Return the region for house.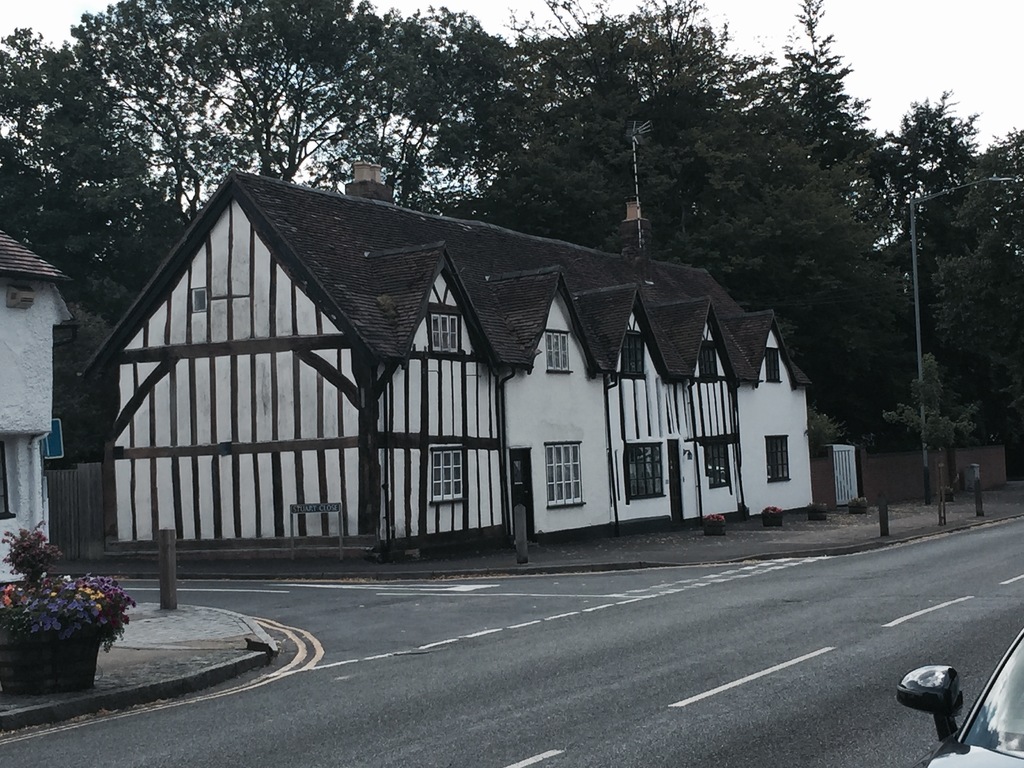
rect(71, 170, 849, 605).
